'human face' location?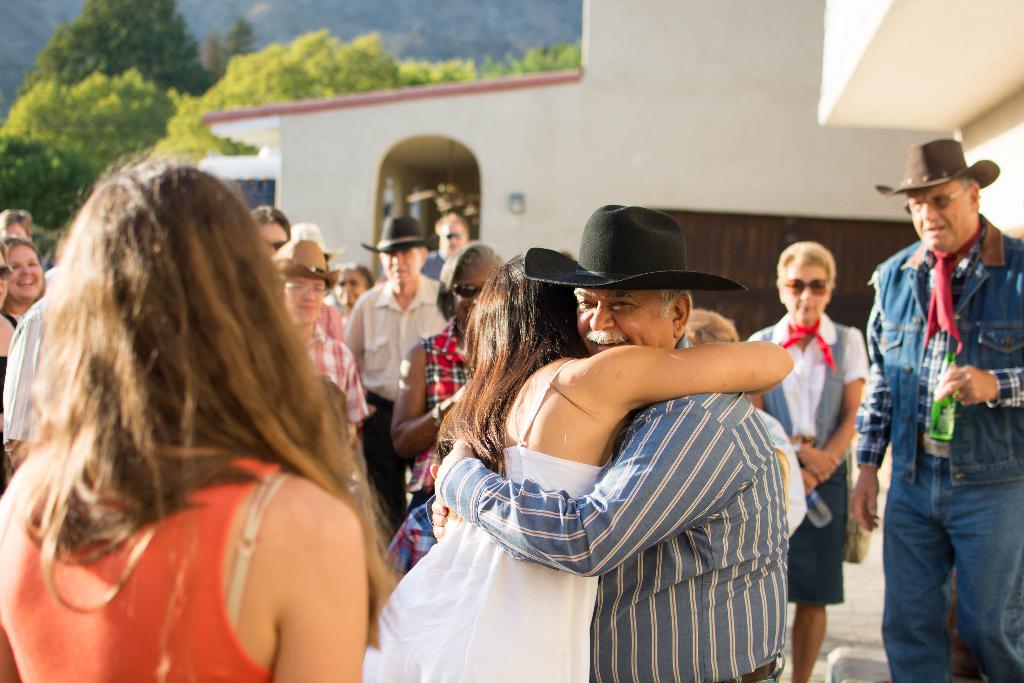
{"left": 282, "top": 274, "right": 328, "bottom": 327}
